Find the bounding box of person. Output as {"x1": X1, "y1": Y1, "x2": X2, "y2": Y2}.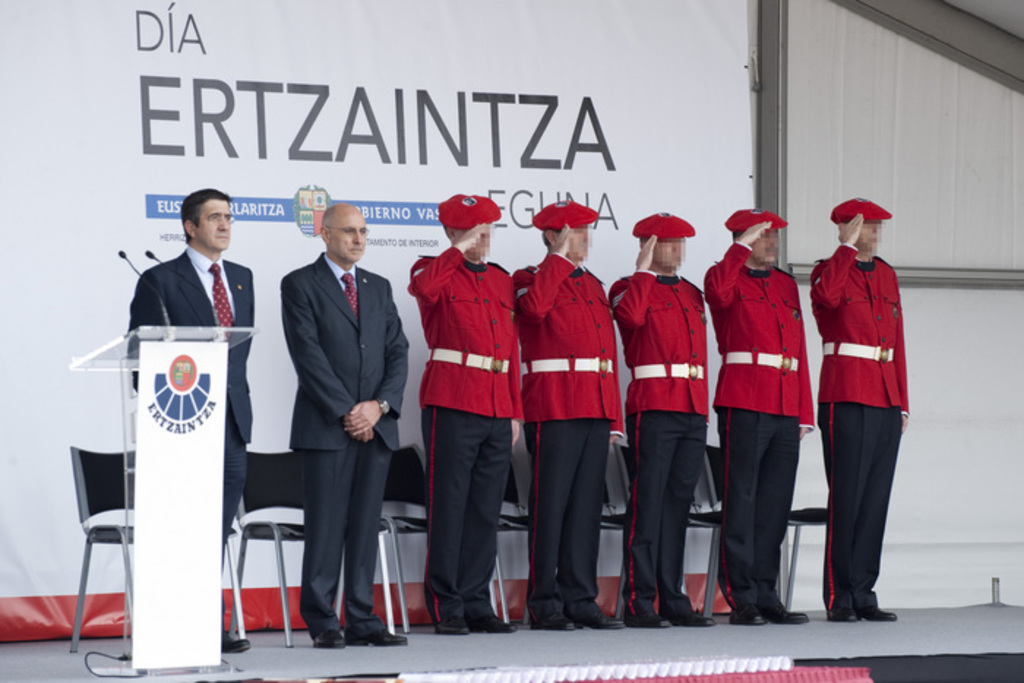
{"x1": 411, "y1": 199, "x2": 538, "y2": 613}.
